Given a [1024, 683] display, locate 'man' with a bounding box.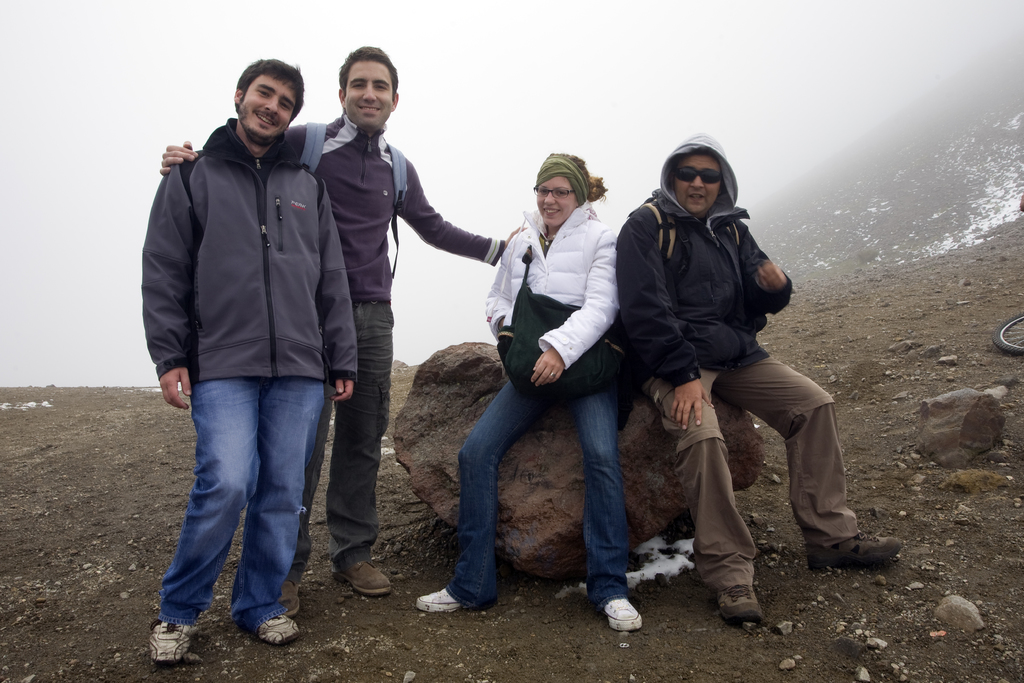
Located: select_region(612, 126, 901, 625).
